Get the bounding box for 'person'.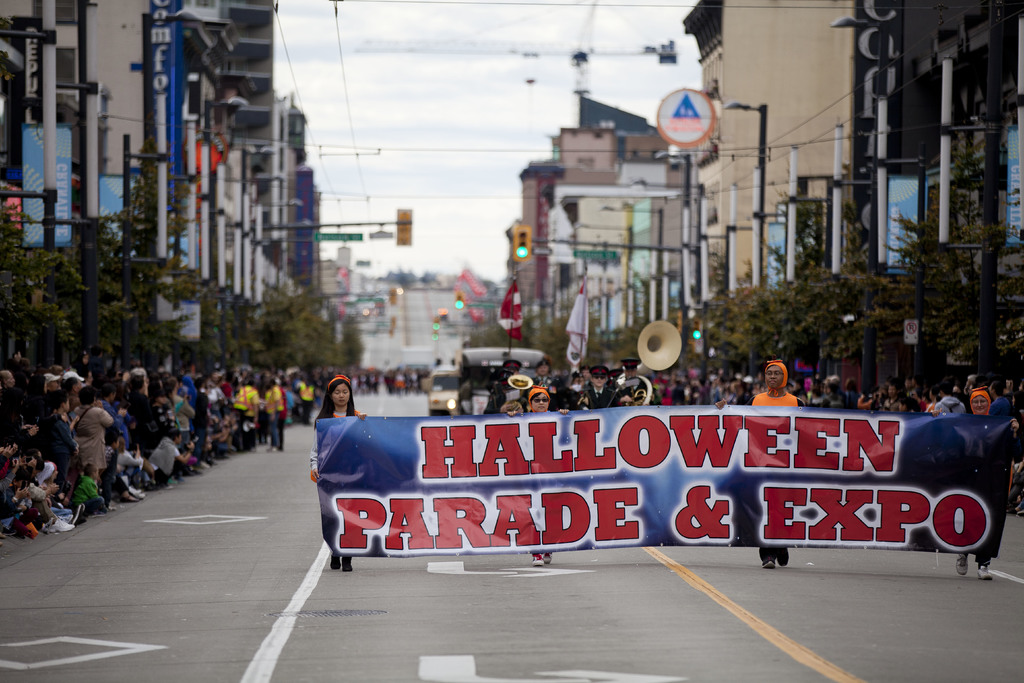
x1=1000 y1=383 x2=1023 y2=488.
